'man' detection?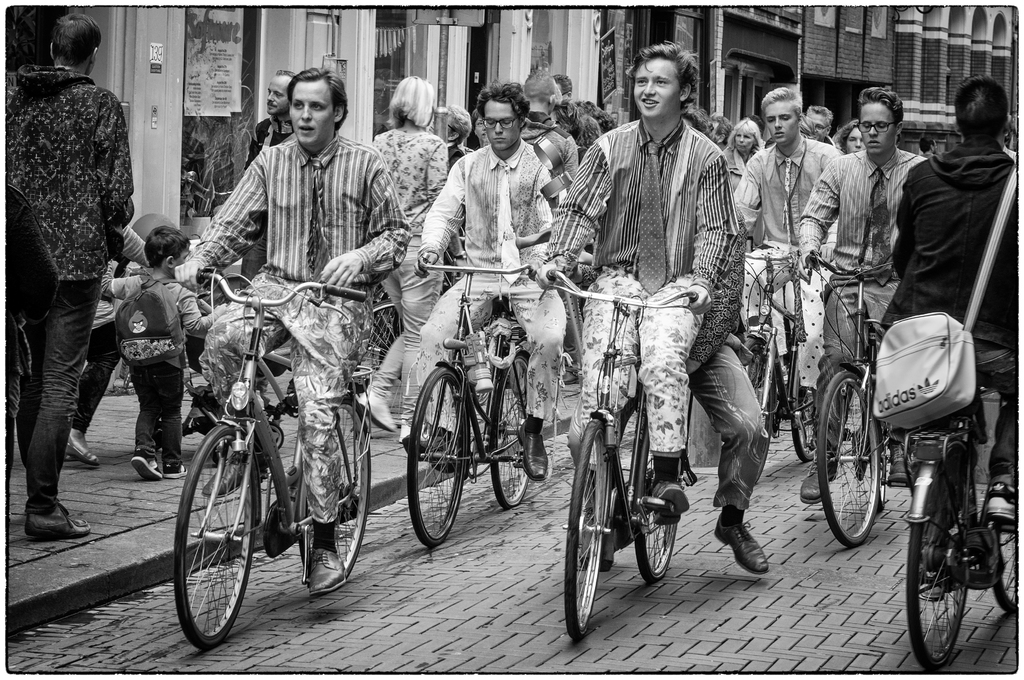
(x1=408, y1=70, x2=568, y2=482)
